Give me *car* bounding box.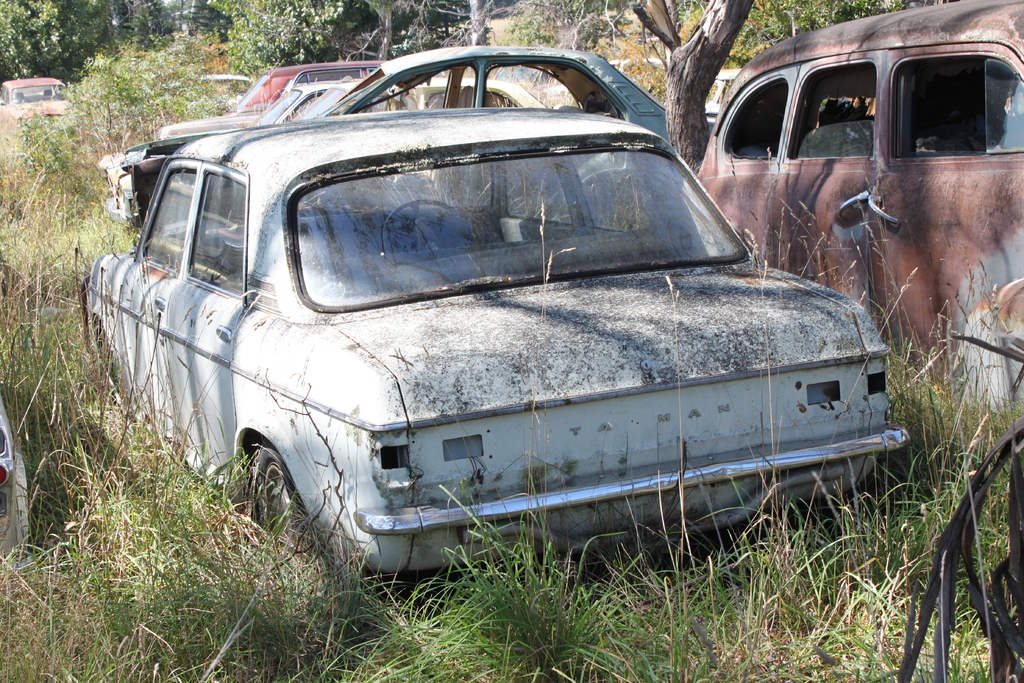
(314, 48, 716, 176).
